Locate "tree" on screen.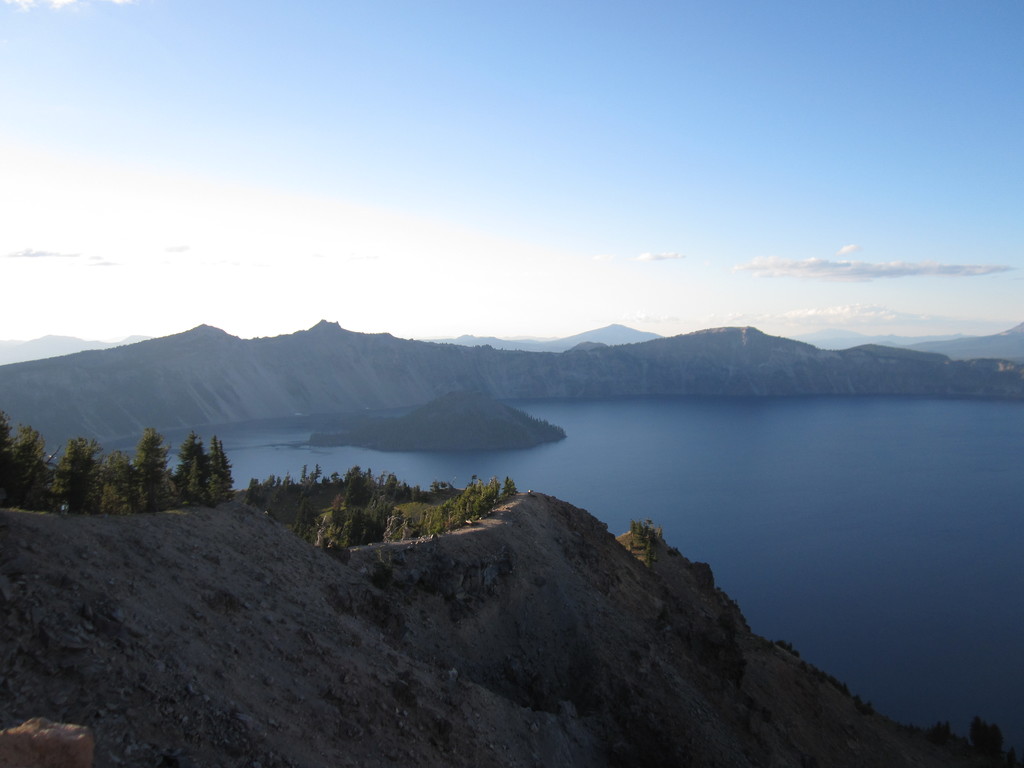
On screen at region(430, 476, 520, 540).
